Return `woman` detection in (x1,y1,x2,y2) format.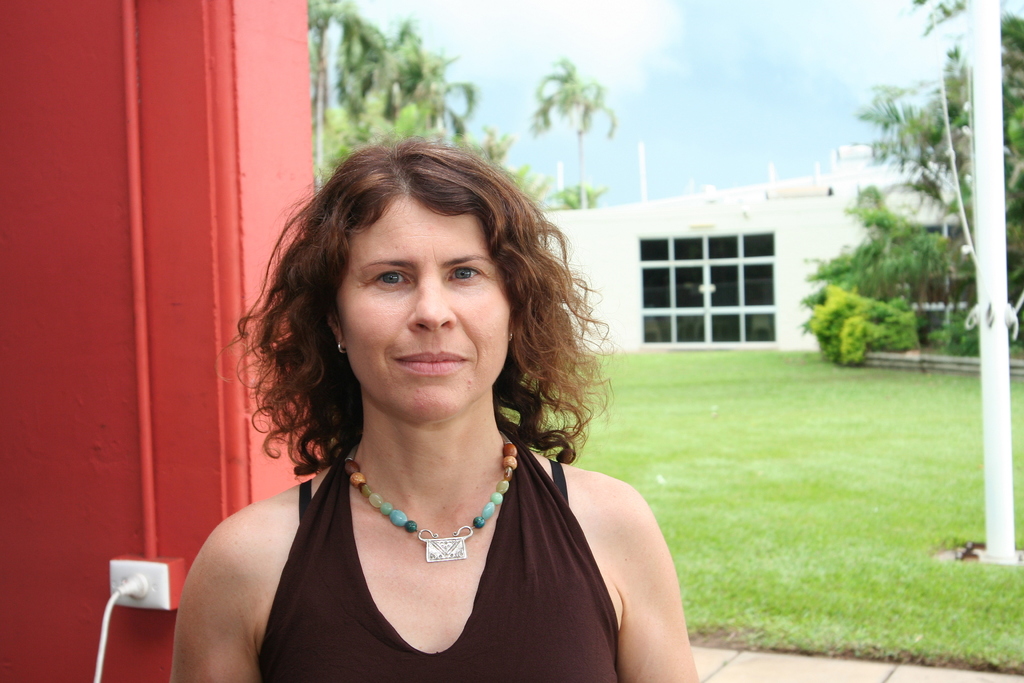
(173,129,700,682).
